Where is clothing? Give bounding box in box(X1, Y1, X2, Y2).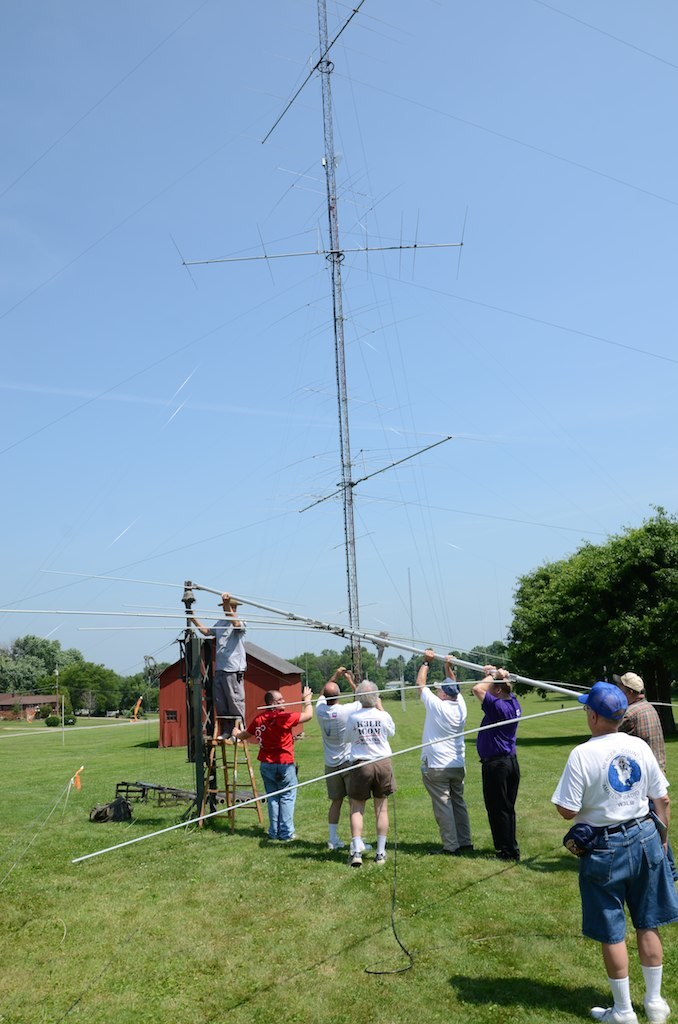
box(564, 719, 665, 971).
